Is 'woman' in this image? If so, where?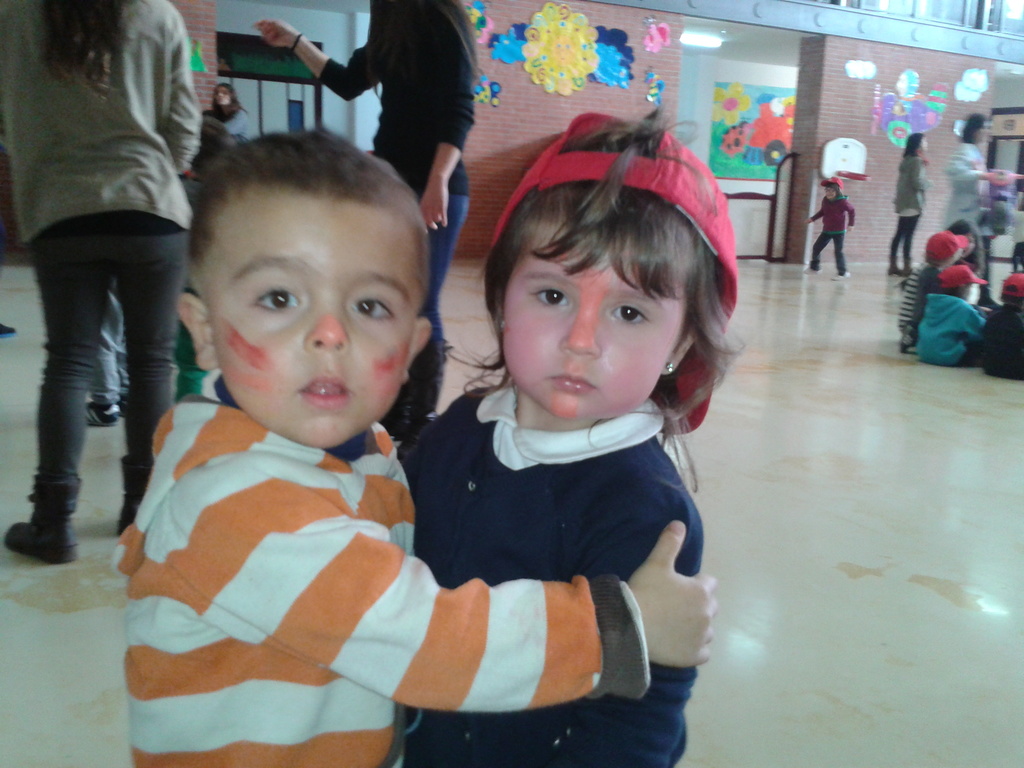
Yes, at x1=888 y1=134 x2=928 y2=273.
